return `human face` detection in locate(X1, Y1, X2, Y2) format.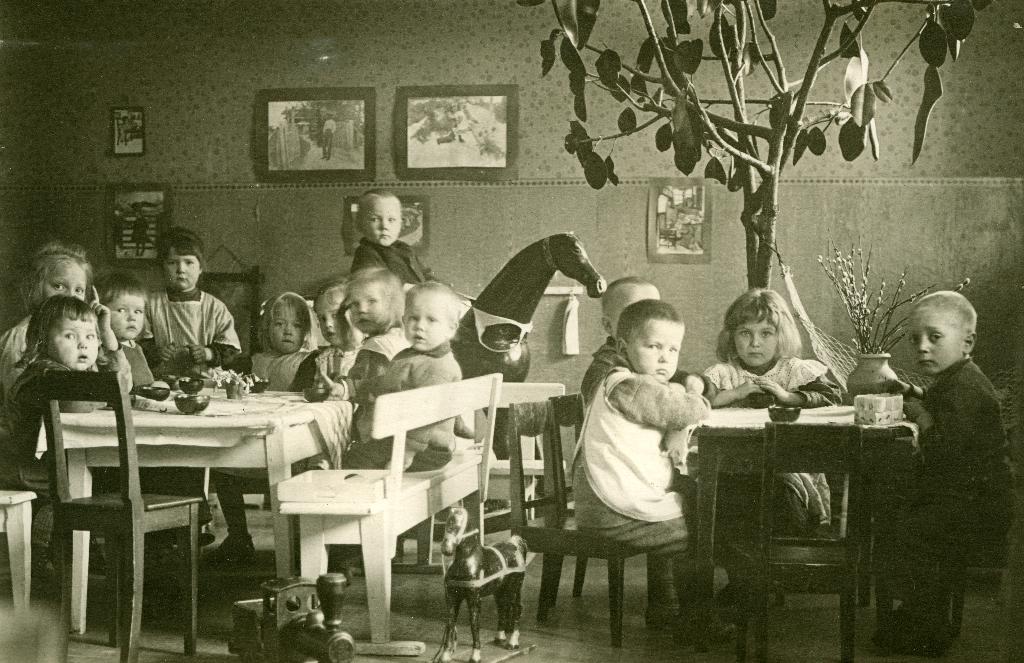
locate(350, 289, 383, 332).
